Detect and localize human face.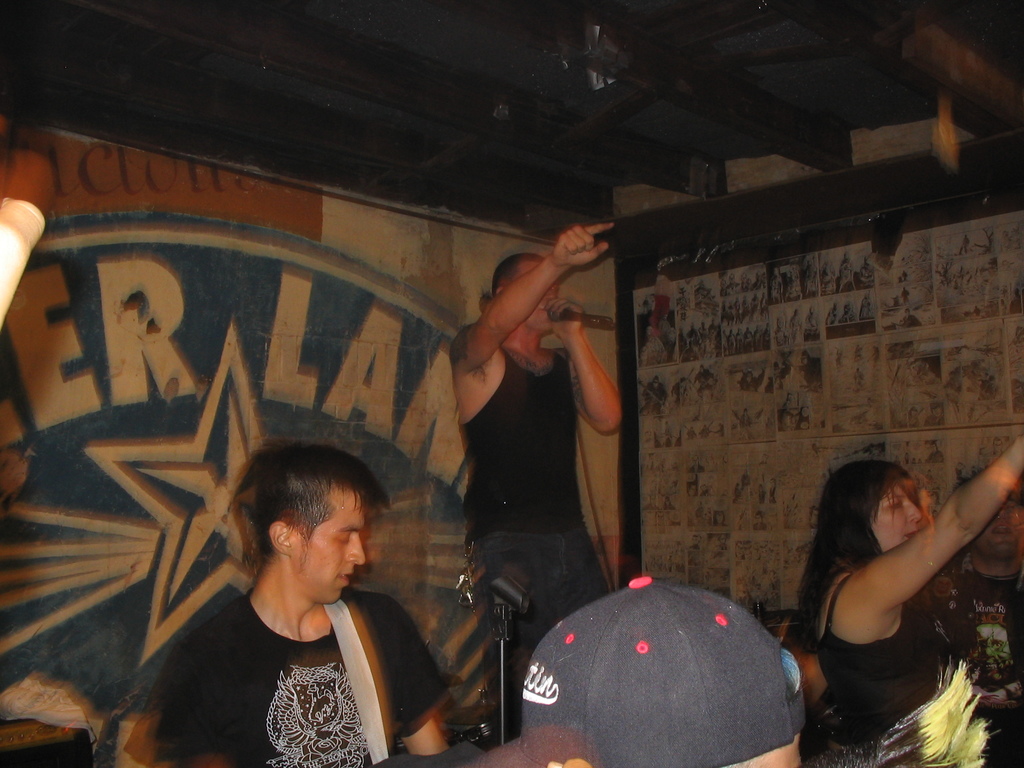
Localized at x1=984 y1=497 x2=1021 y2=555.
